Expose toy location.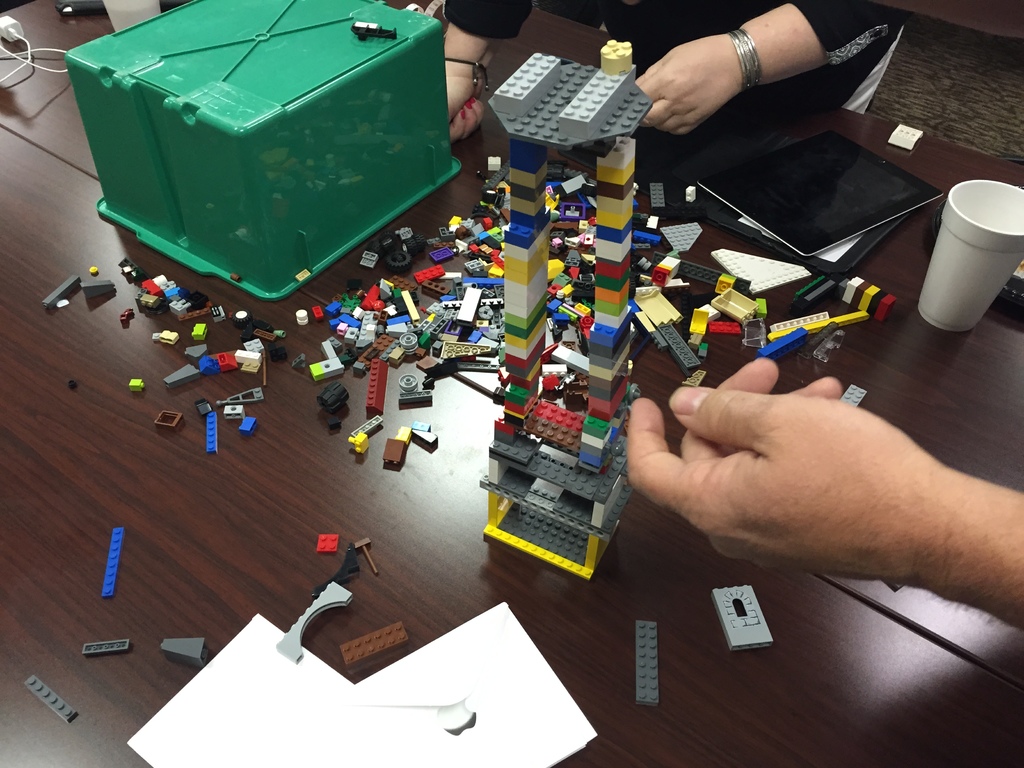
Exposed at (x1=25, y1=678, x2=77, y2=723).
